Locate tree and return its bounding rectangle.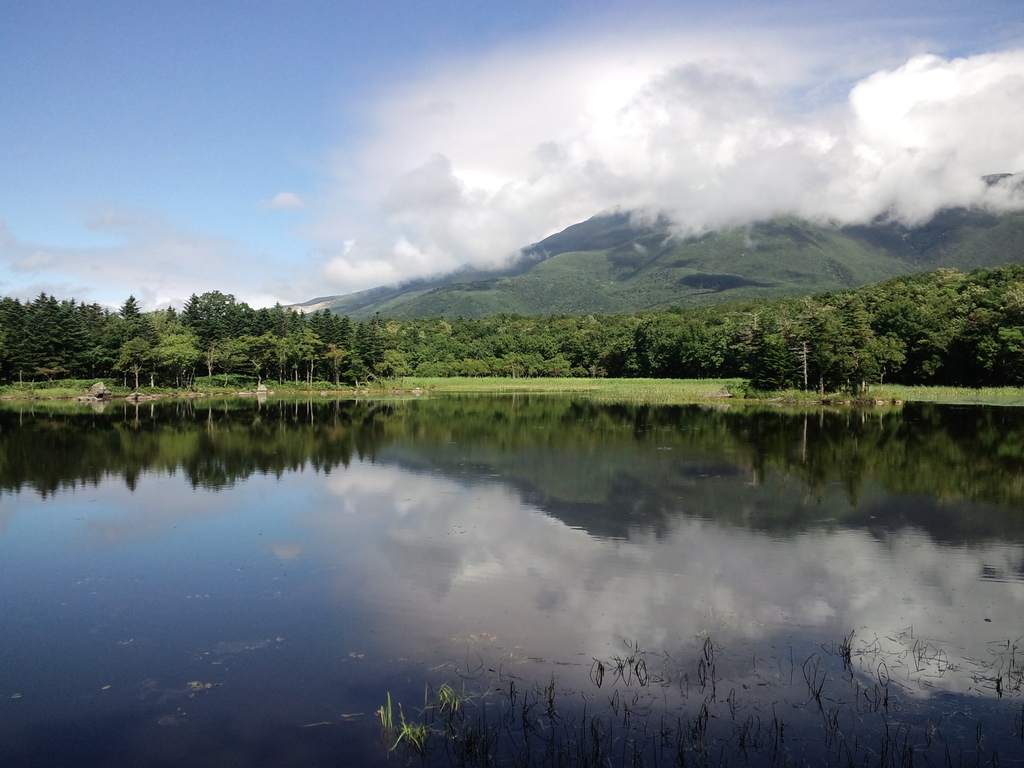
pyautogui.locateOnScreen(0, 294, 127, 387).
